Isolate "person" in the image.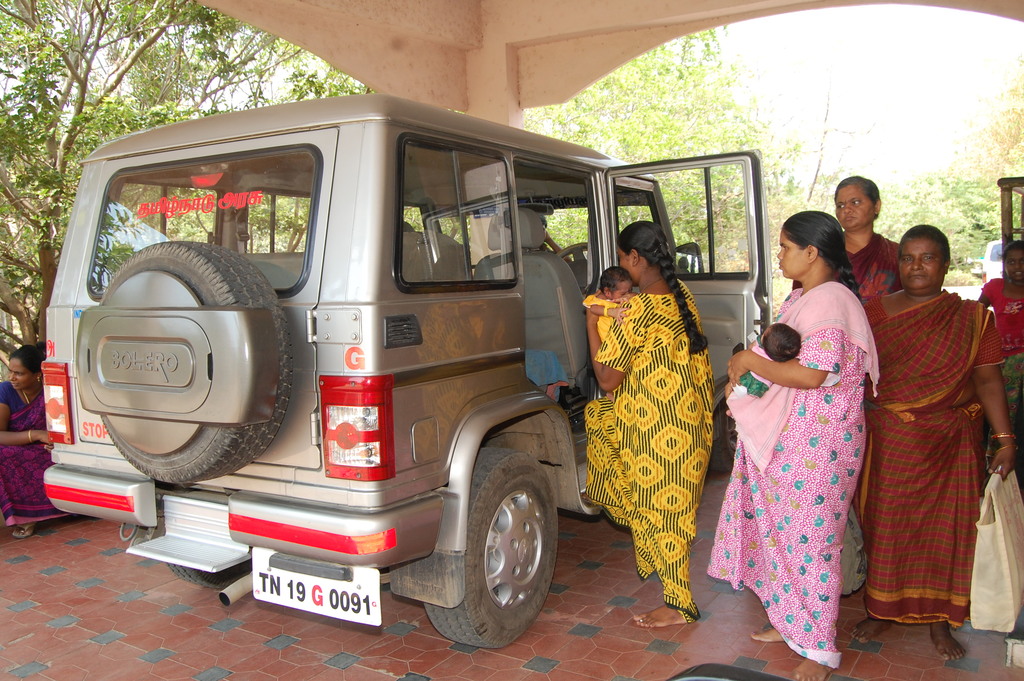
Isolated region: <box>573,221,716,634</box>.
